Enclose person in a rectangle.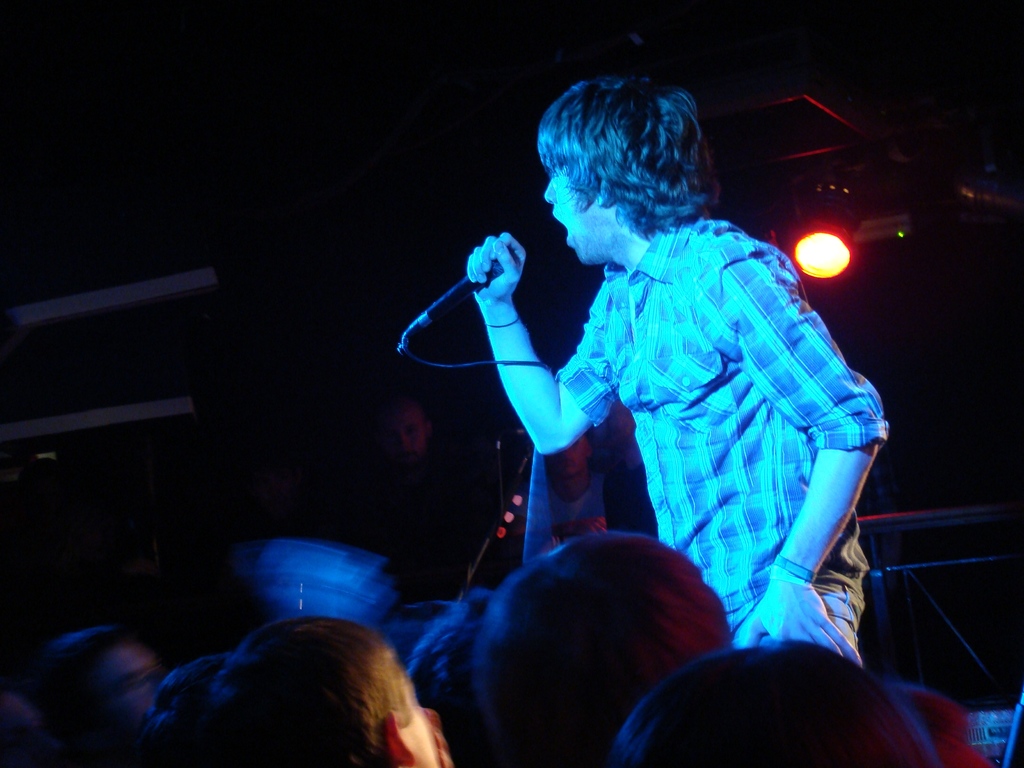
Rect(439, 88, 879, 698).
